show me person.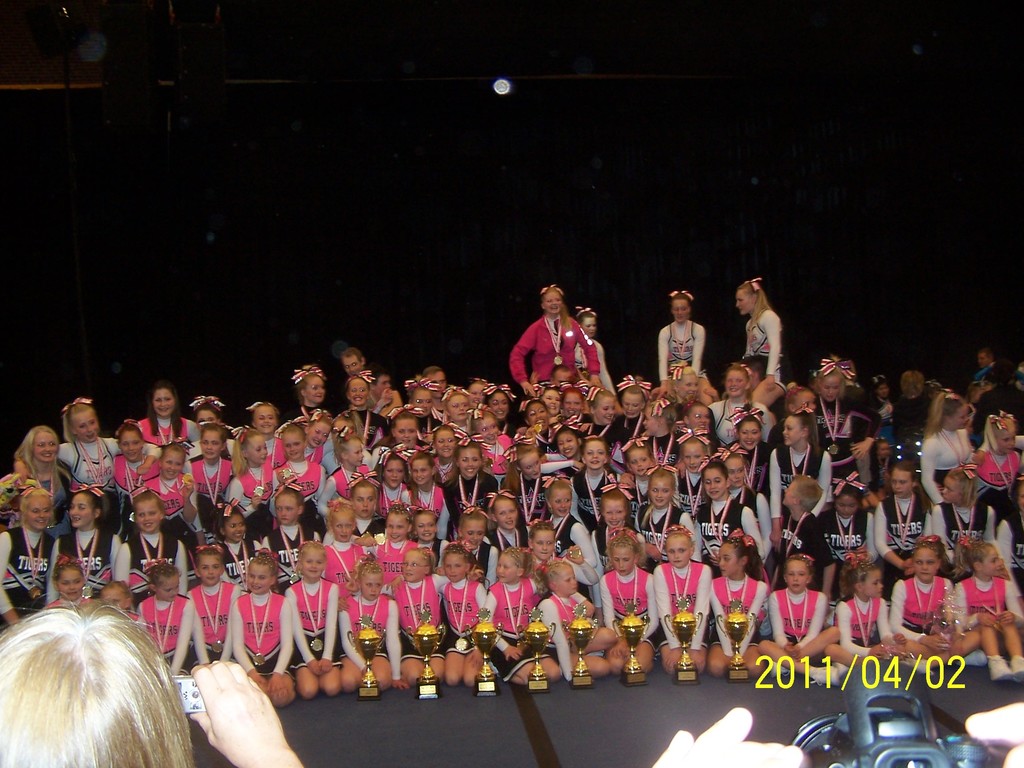
person is here: <bbox>456, 499, 502, 555</bbox>.
